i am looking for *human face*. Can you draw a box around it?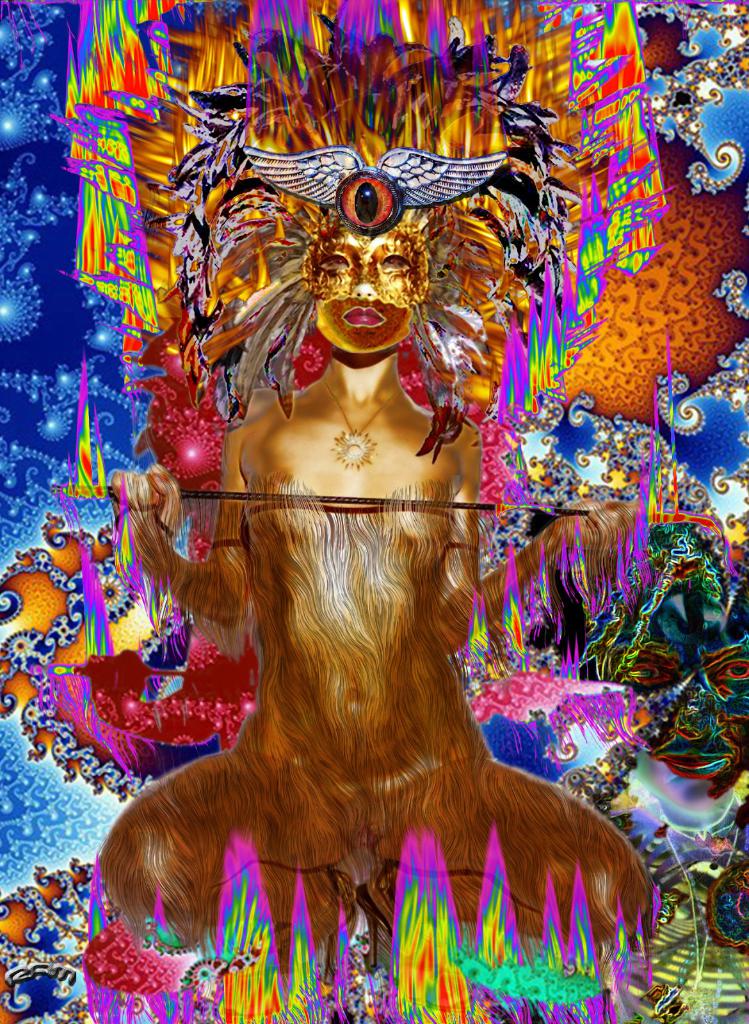
Sure, the bounding box is box=[314, 257, 426, 351].
